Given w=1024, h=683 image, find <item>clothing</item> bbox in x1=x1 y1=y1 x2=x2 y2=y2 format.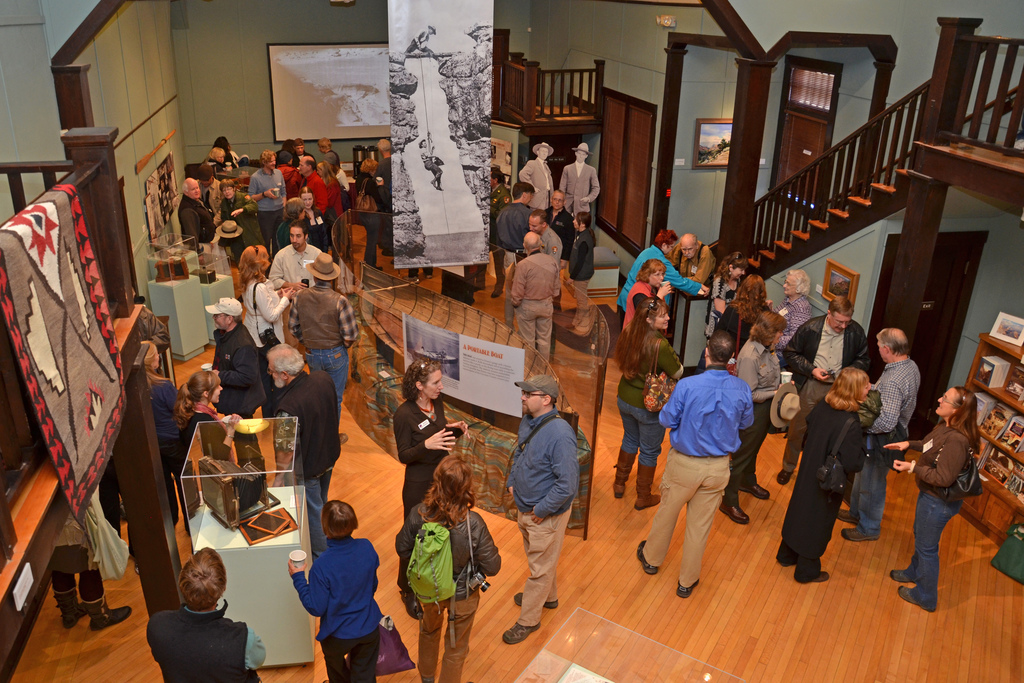
x1=780 y1=315 x2=873 y2=470.
